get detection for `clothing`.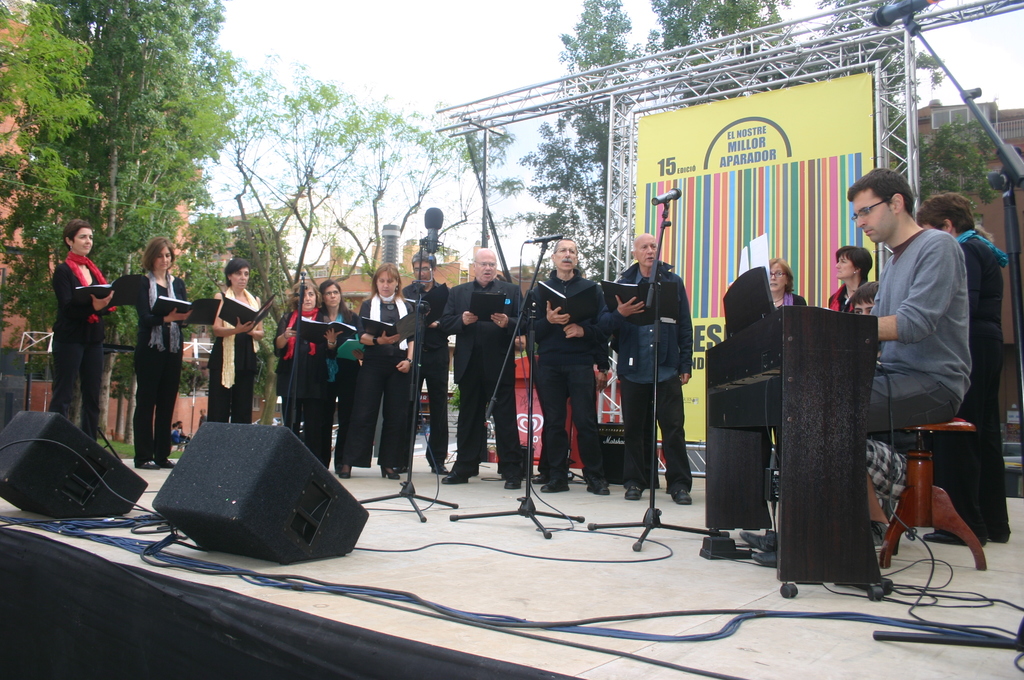
Detection: rect(335, 293, 413, 466).
